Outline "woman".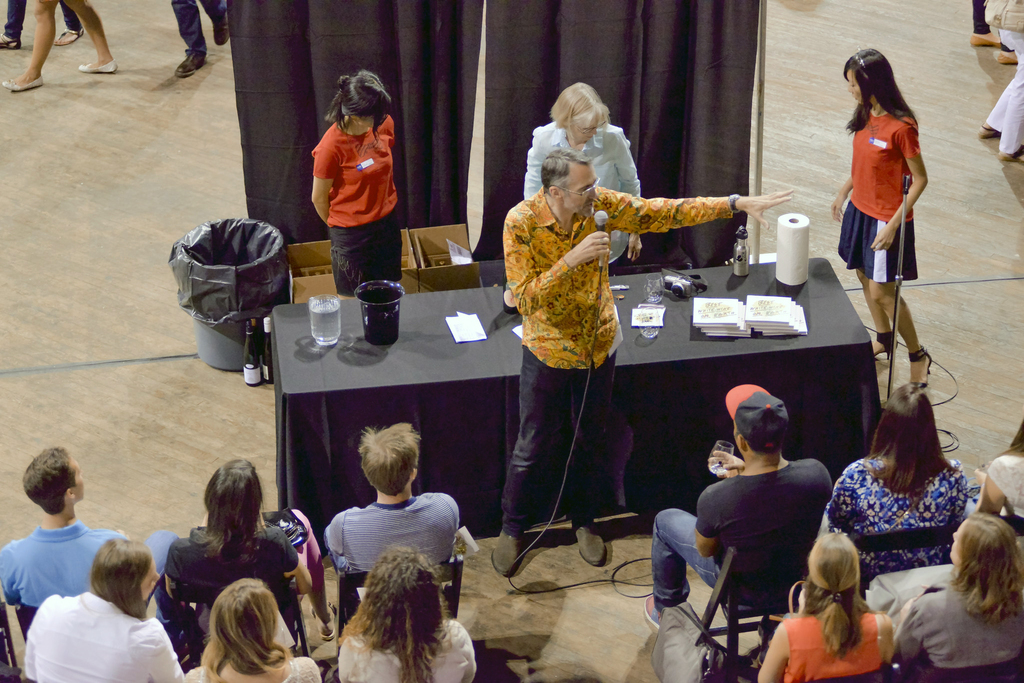
Outline: region(23, 533, 180, 682).
